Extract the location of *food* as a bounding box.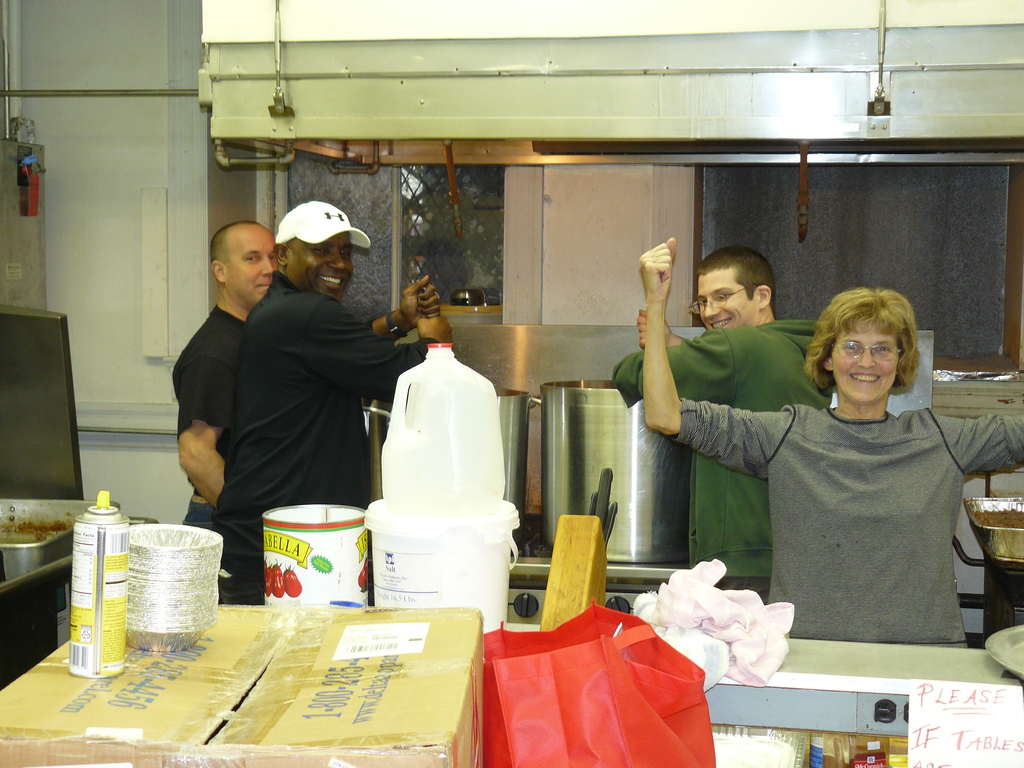
{"left": 820, "top": 753, "right": 849, "bottom": 767}.
